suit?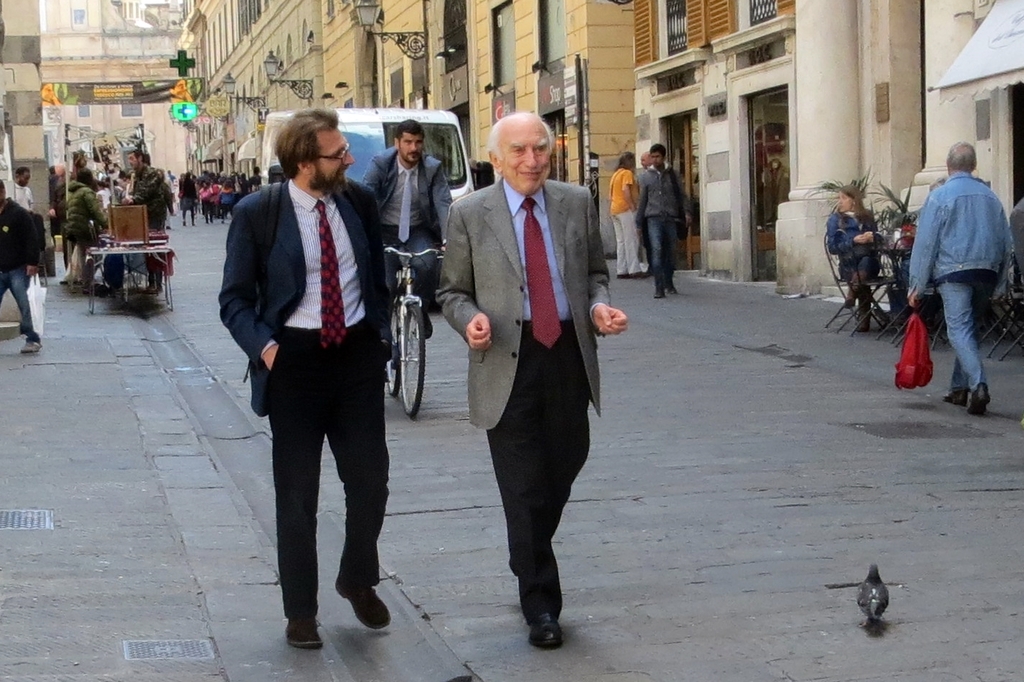
x1=219 y1=177 x2=399 y2=617
